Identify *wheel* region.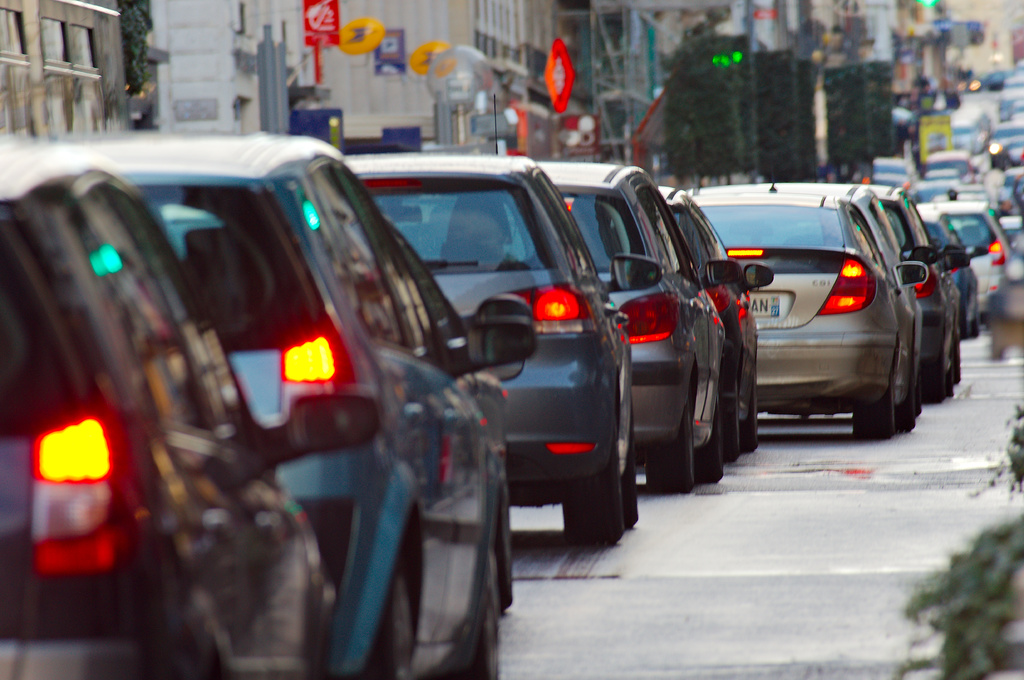
Region: [x1=719, y1=387, x2=740, y2=468].
